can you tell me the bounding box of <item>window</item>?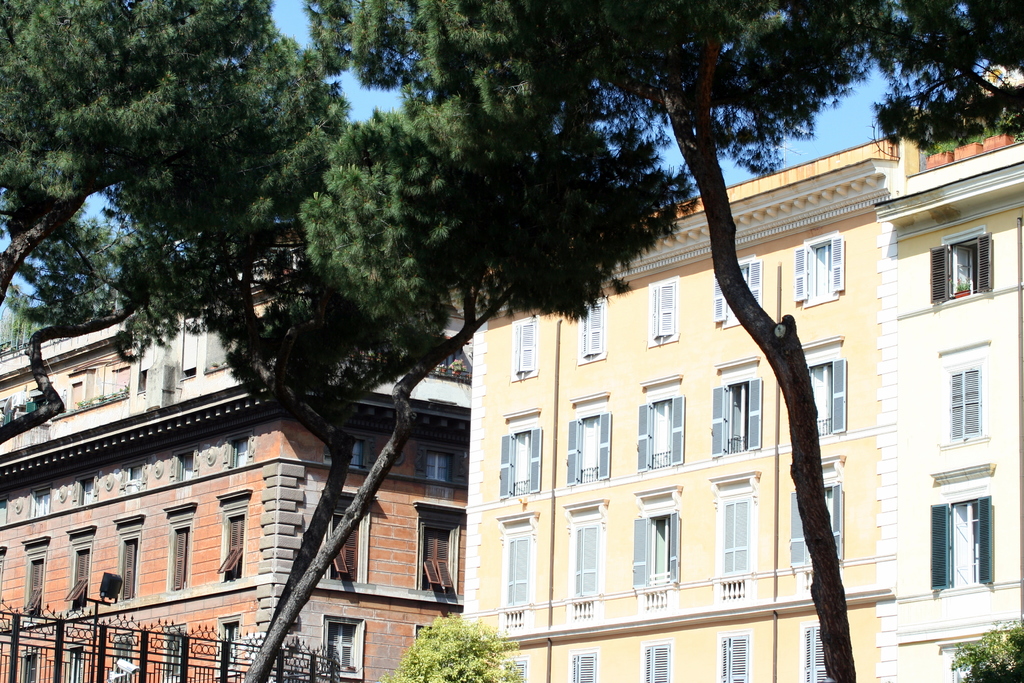
x1=721 y1=498 x2=750 y2=577.
